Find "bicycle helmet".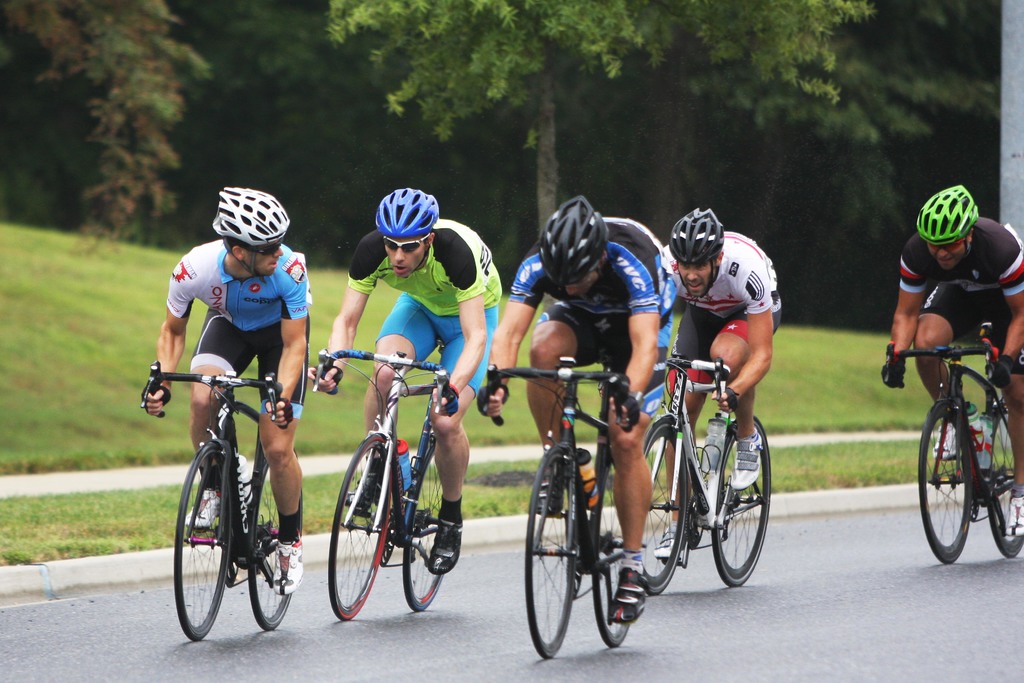
l=211, t=180, r=291, b=277.
